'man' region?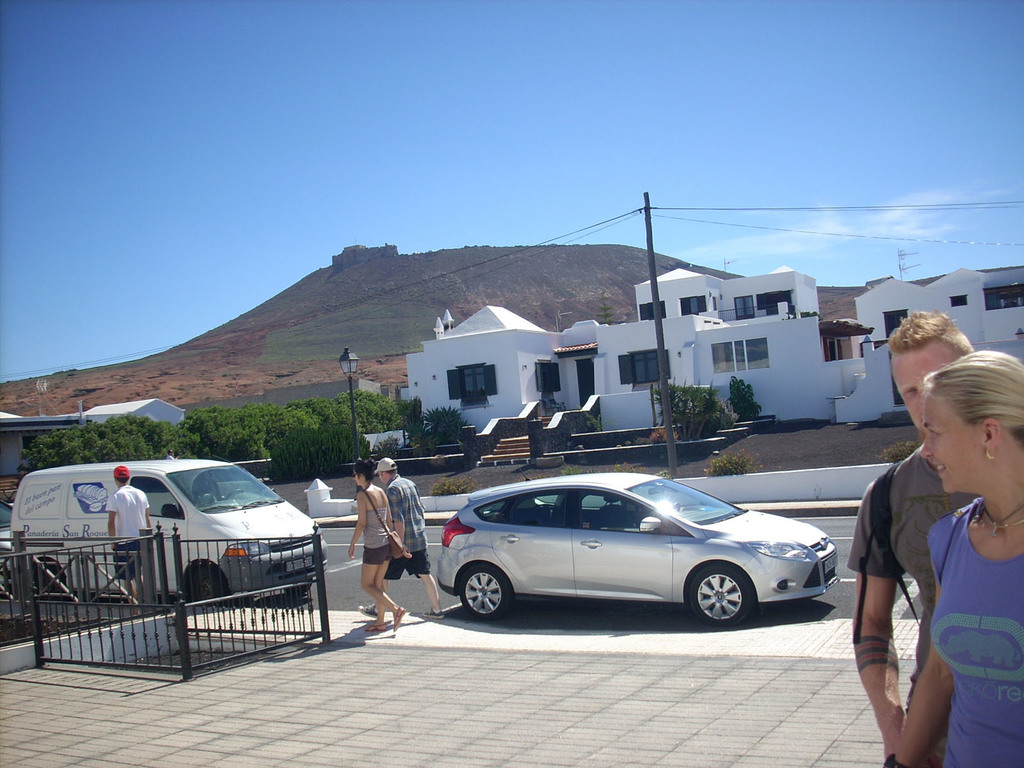
<bbox>844, 307, 977, 767</bbox>
